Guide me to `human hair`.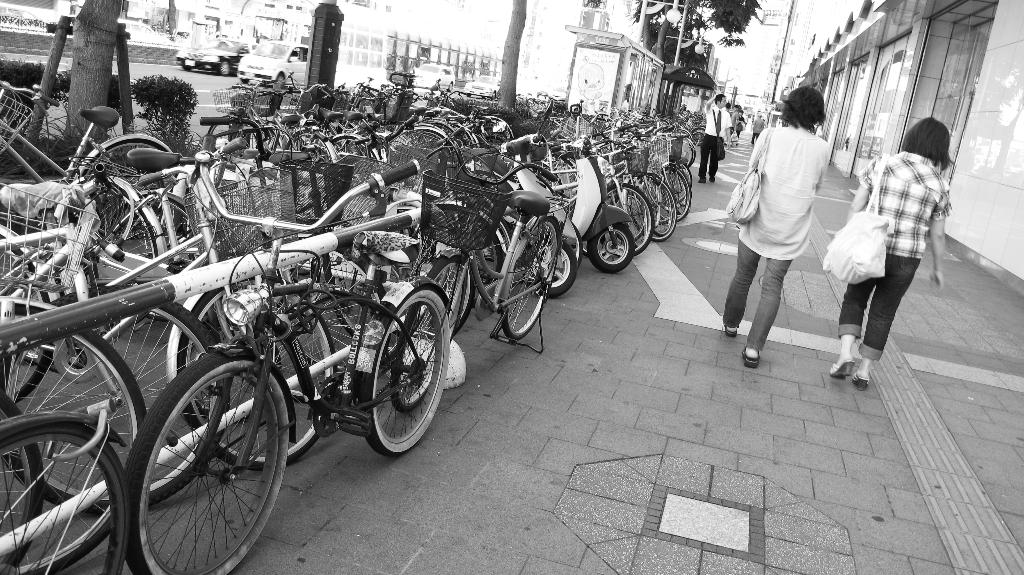
Guidance: Rect(733, 107, 740, 112).
